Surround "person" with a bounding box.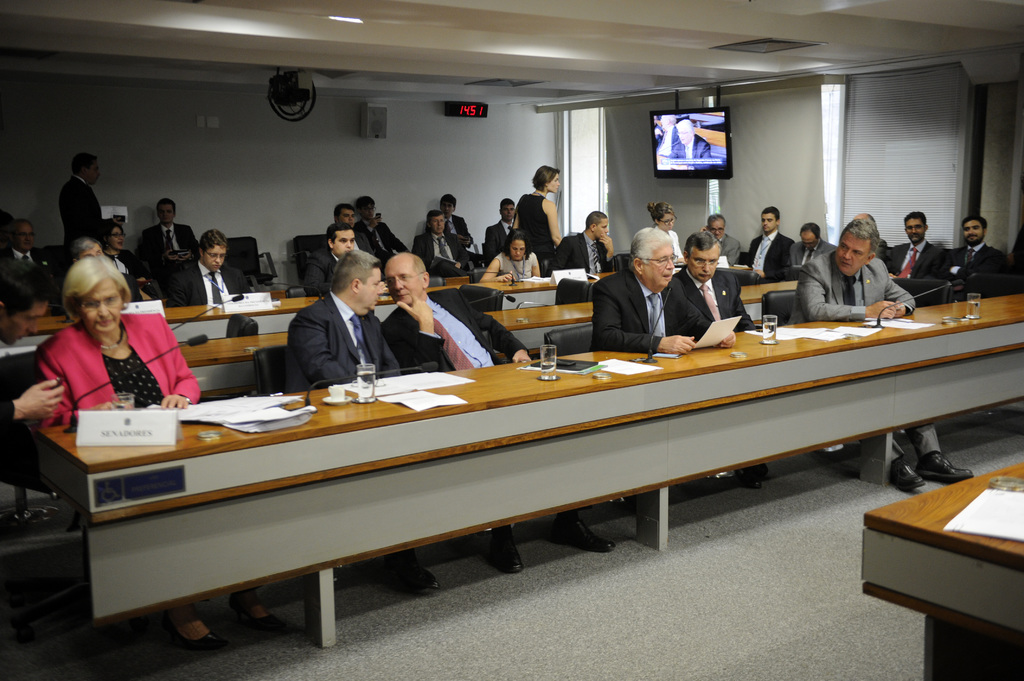
rect(738, 205, 796, 278).
